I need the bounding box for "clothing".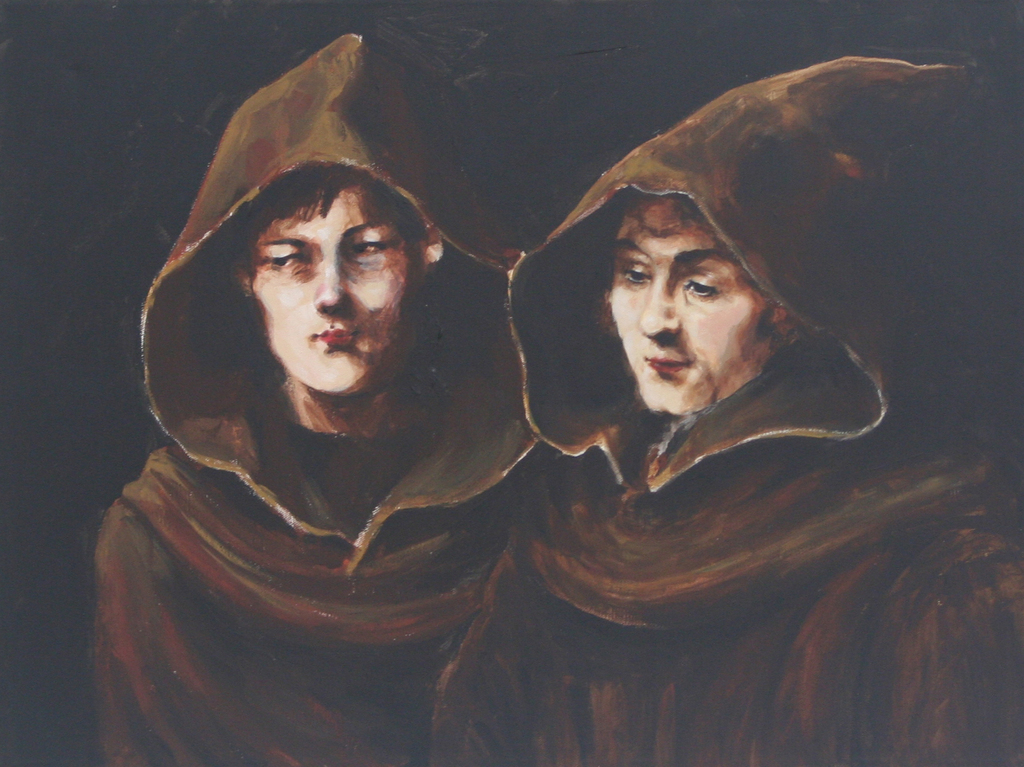
Here it is: [97,28,546,766].
